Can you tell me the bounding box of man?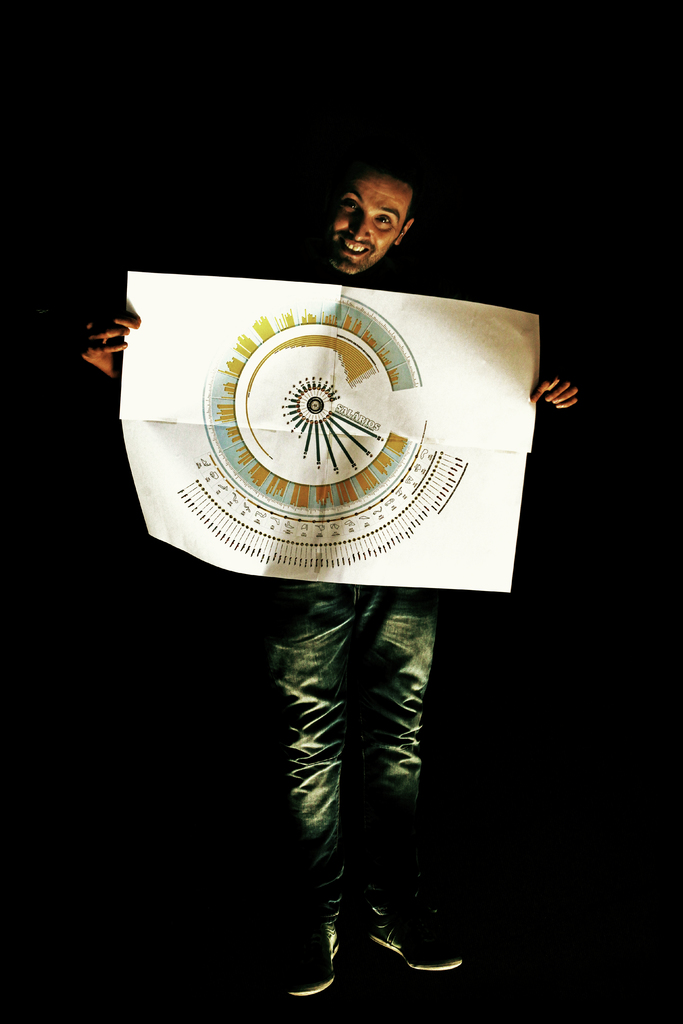
[left=75, top=157, right=582, bottom=997].
